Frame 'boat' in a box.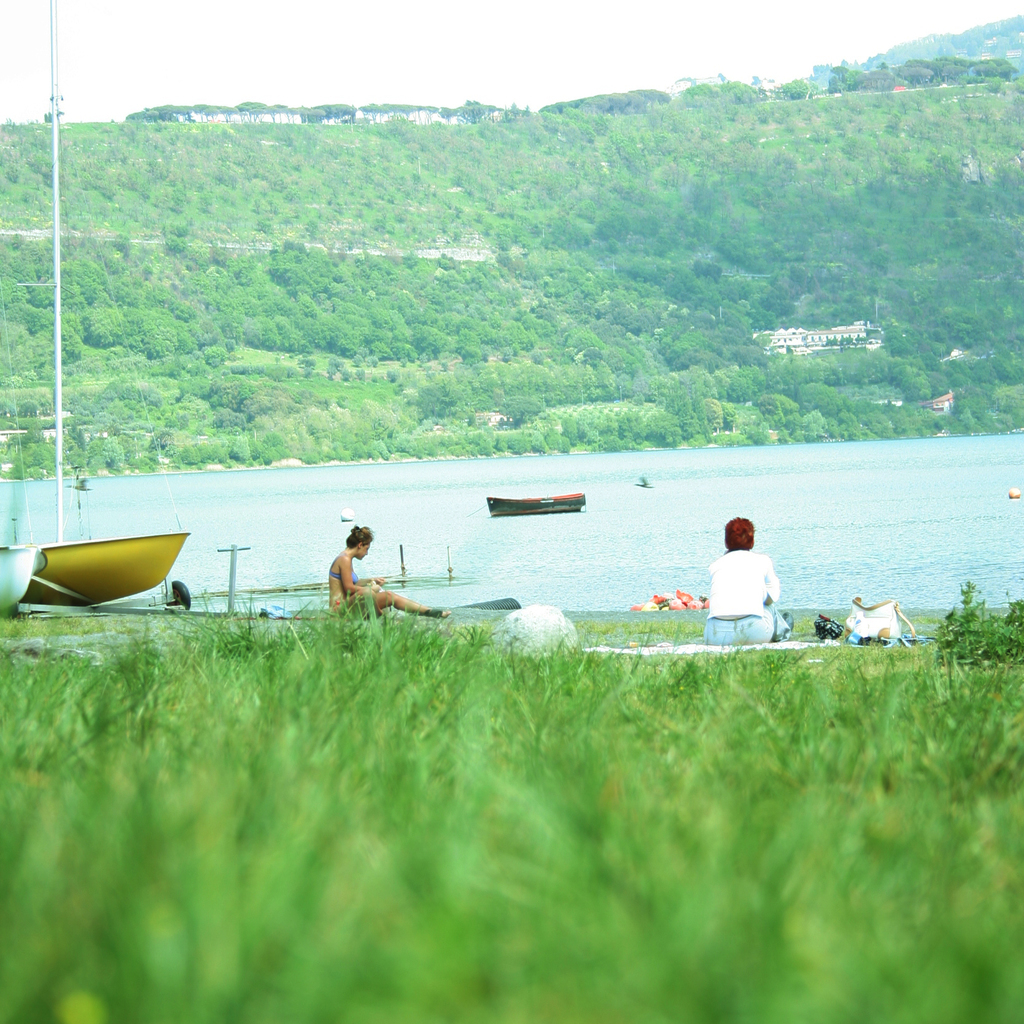
detection(488, 495, 583, 517).
